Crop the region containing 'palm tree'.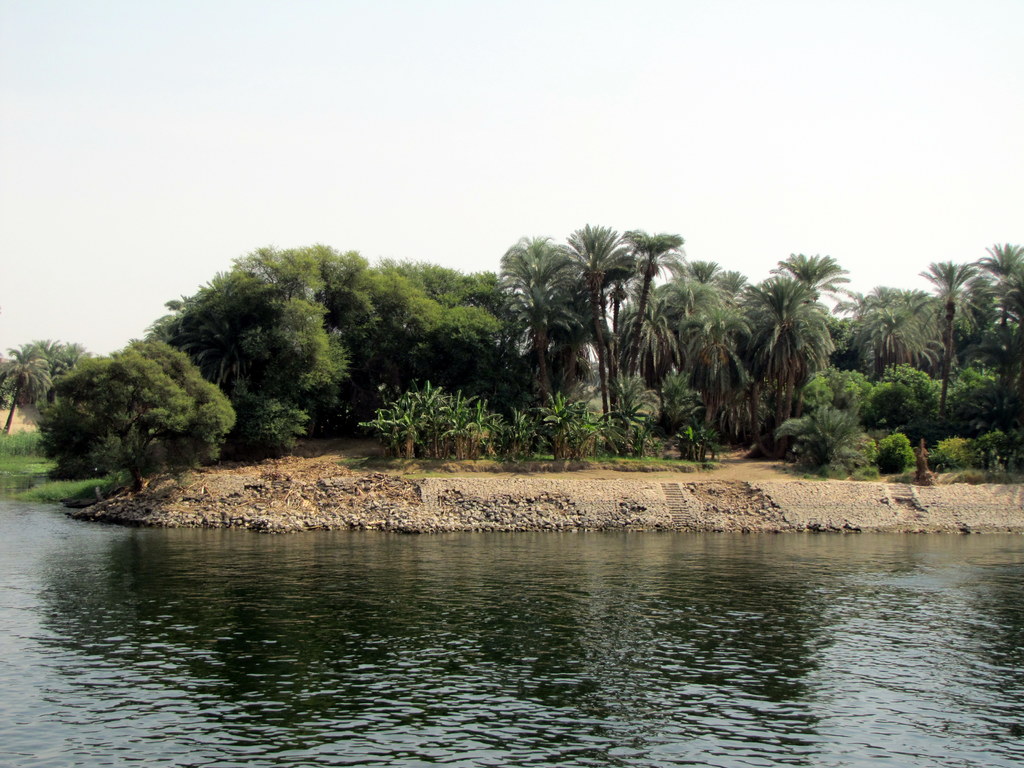
Crop region: 607/286/669/576.
